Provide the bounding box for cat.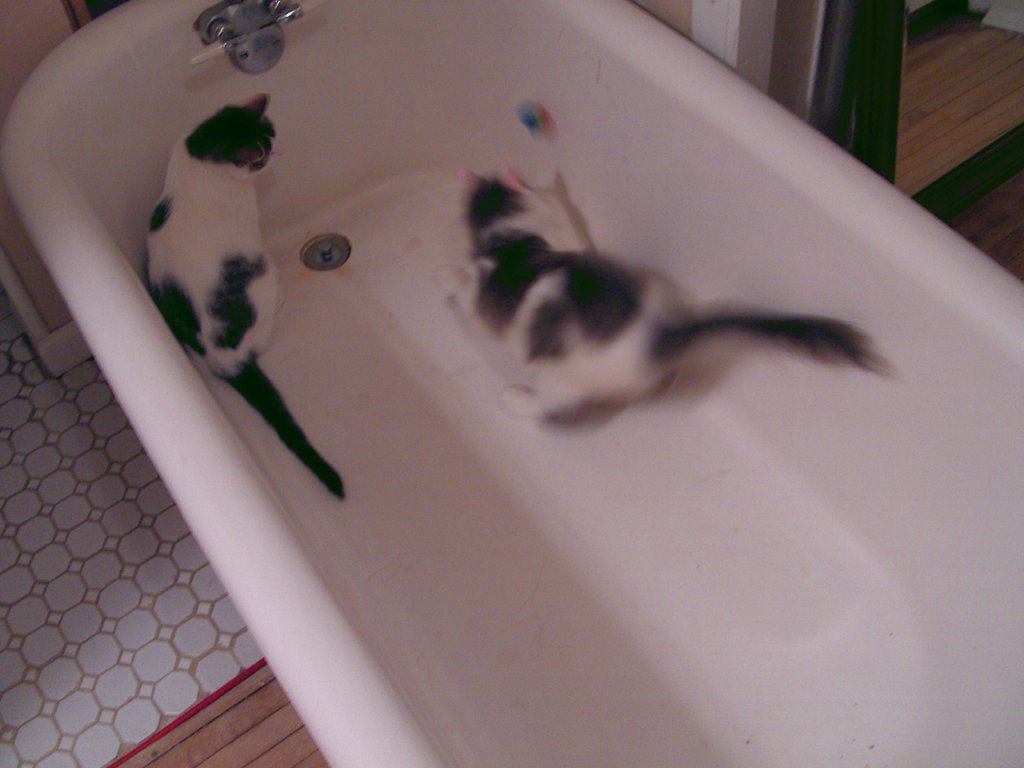
bbox=(430, 146, 909, 452).
